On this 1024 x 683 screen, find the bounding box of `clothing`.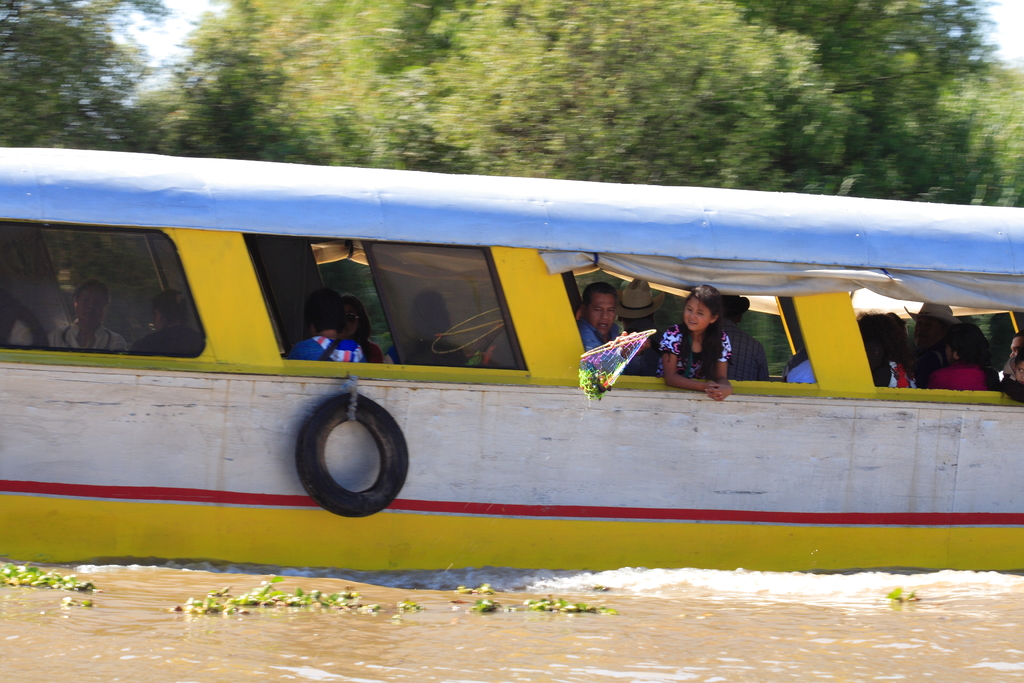
Bounding box: left=5, top=321, right=35, bottom=349.
